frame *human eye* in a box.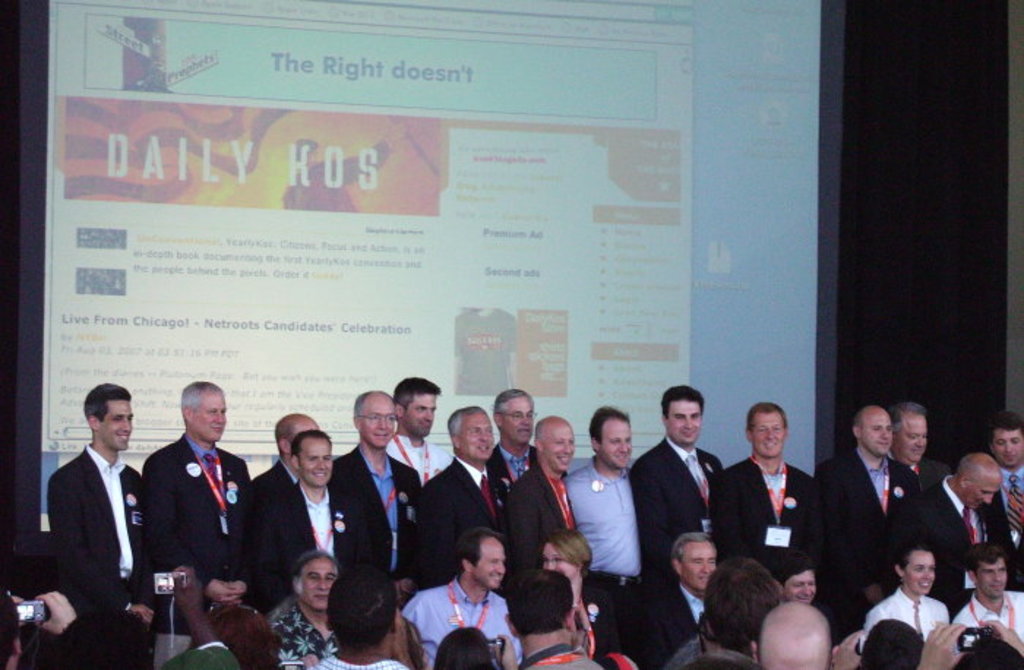
box=[553, 437, 563, 449].
